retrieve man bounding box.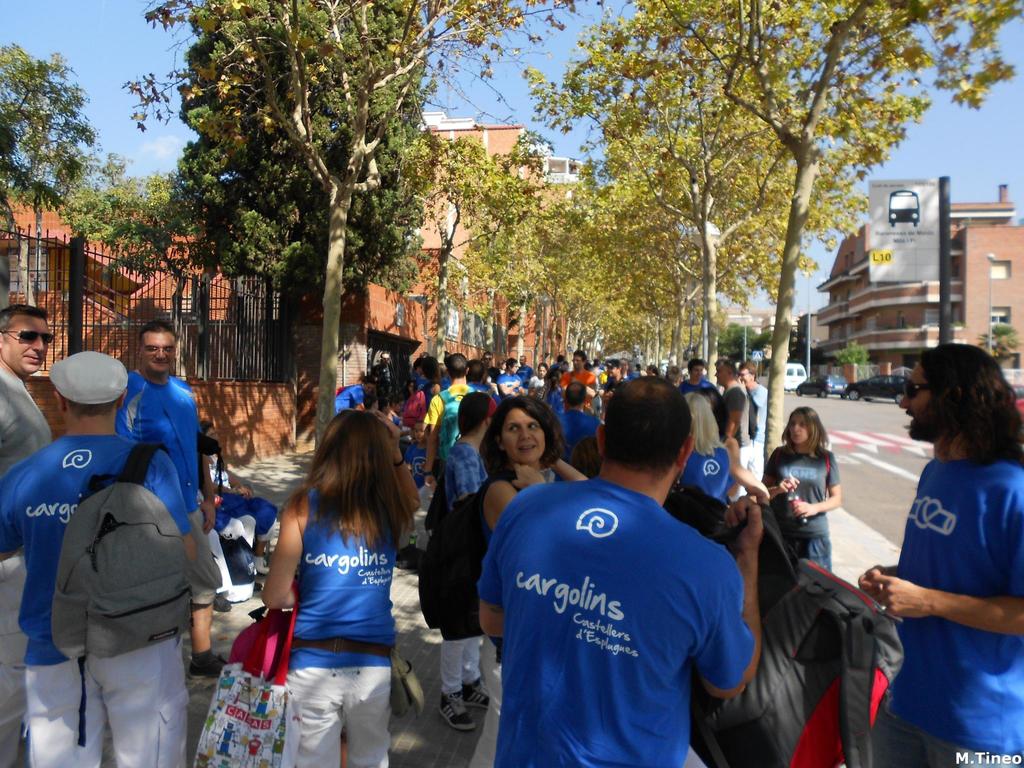
Bounding box: crop(709, 356, 750, 513).
